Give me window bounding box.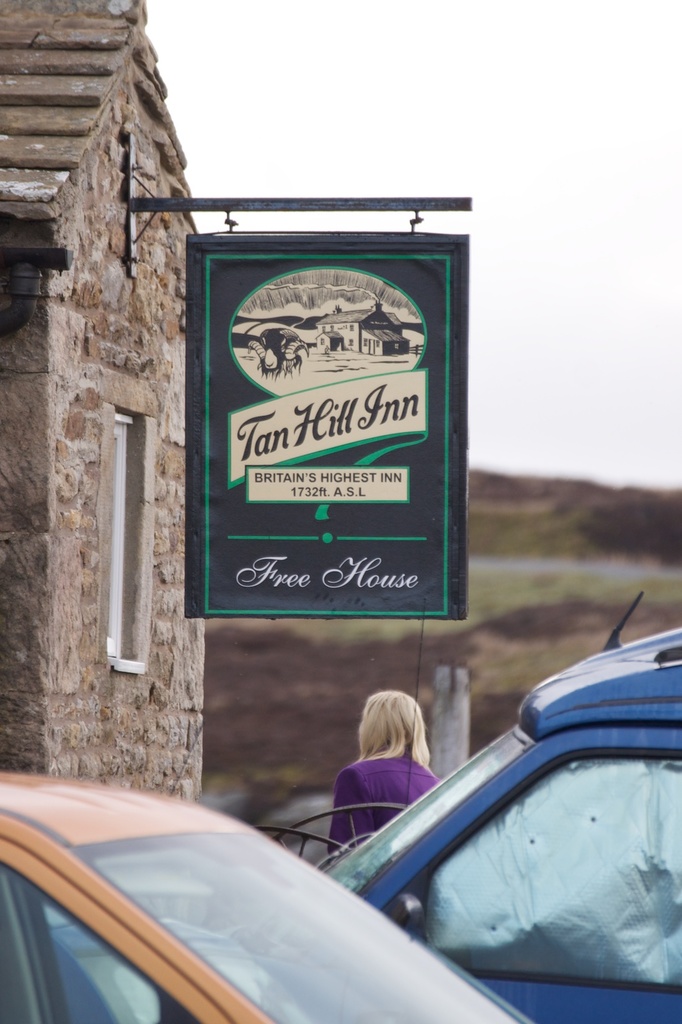
pyautogui.locateOnScreen(101, 410, 160, 669).
